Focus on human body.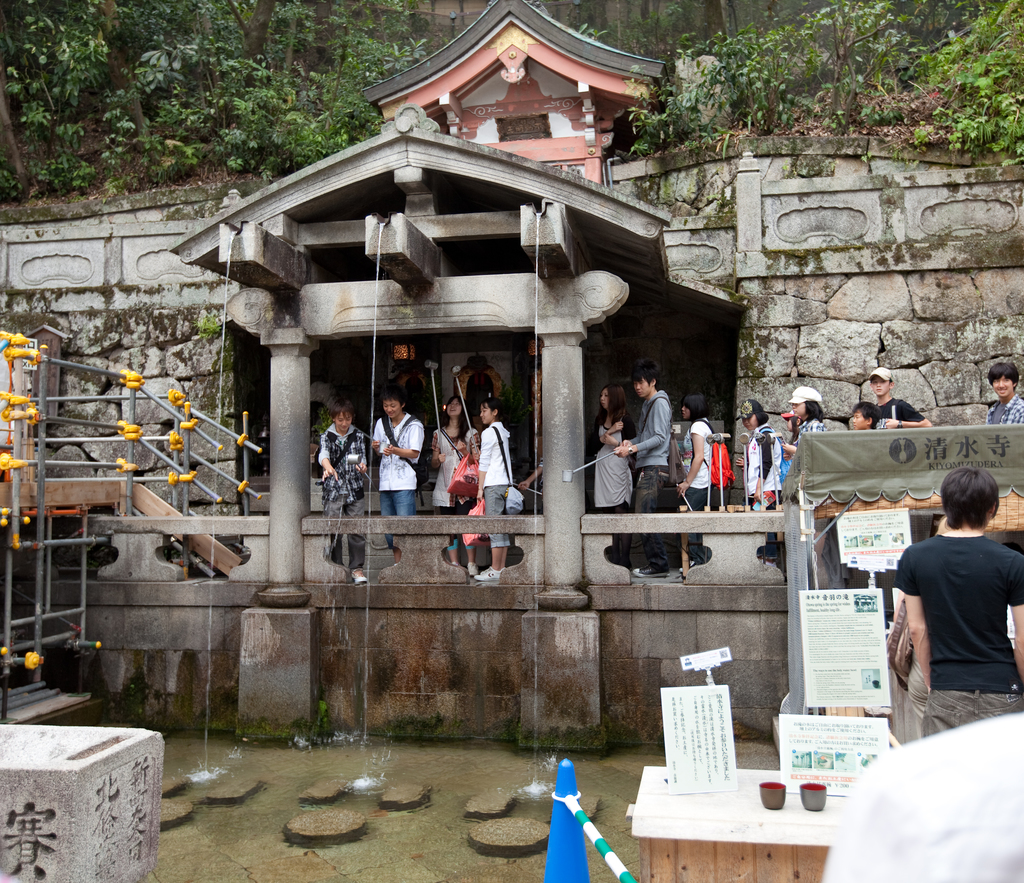
Focused at (left=369, top=408, right=427, bottom=512).
